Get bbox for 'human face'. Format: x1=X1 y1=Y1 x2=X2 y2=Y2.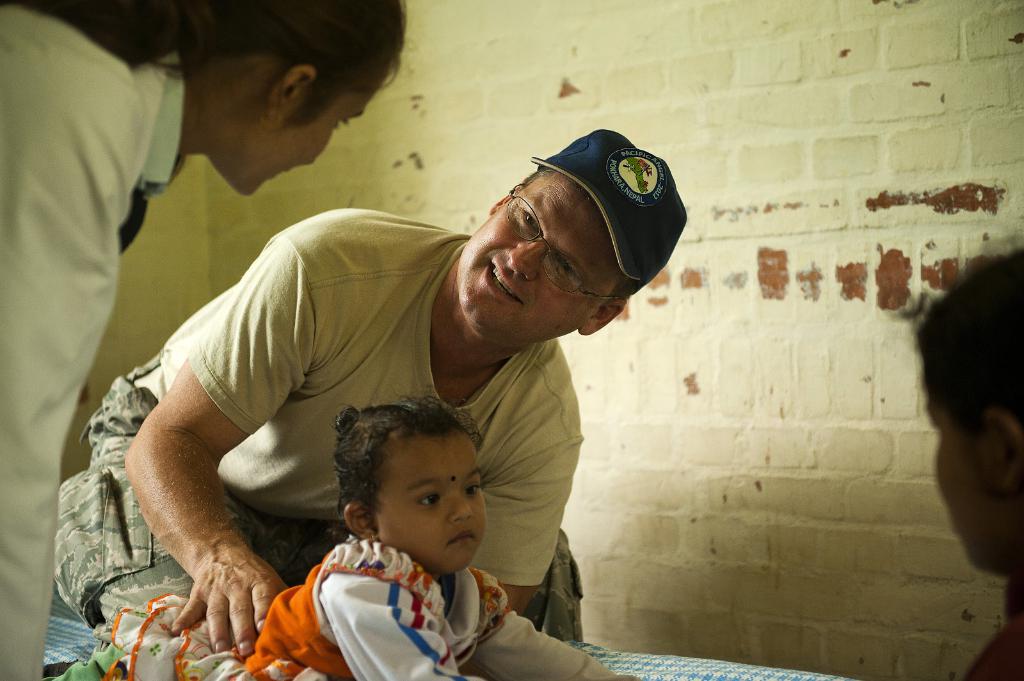
x1=211 y1=73 x2=387 y2=197.
